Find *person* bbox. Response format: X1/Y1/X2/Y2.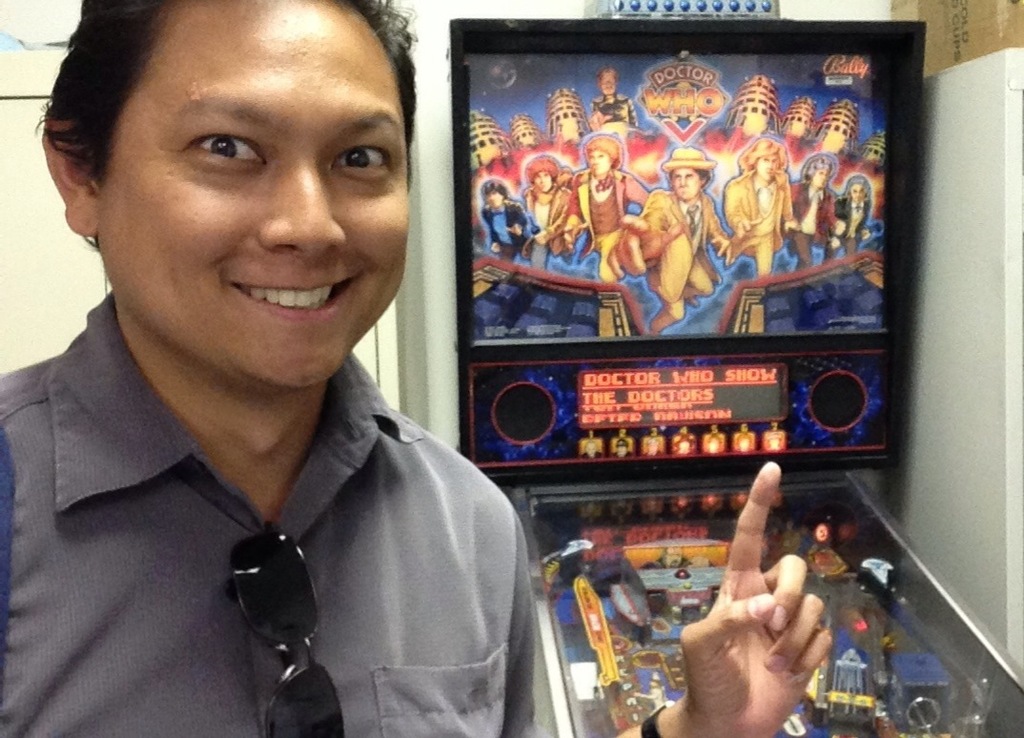
526/154/571/245.
